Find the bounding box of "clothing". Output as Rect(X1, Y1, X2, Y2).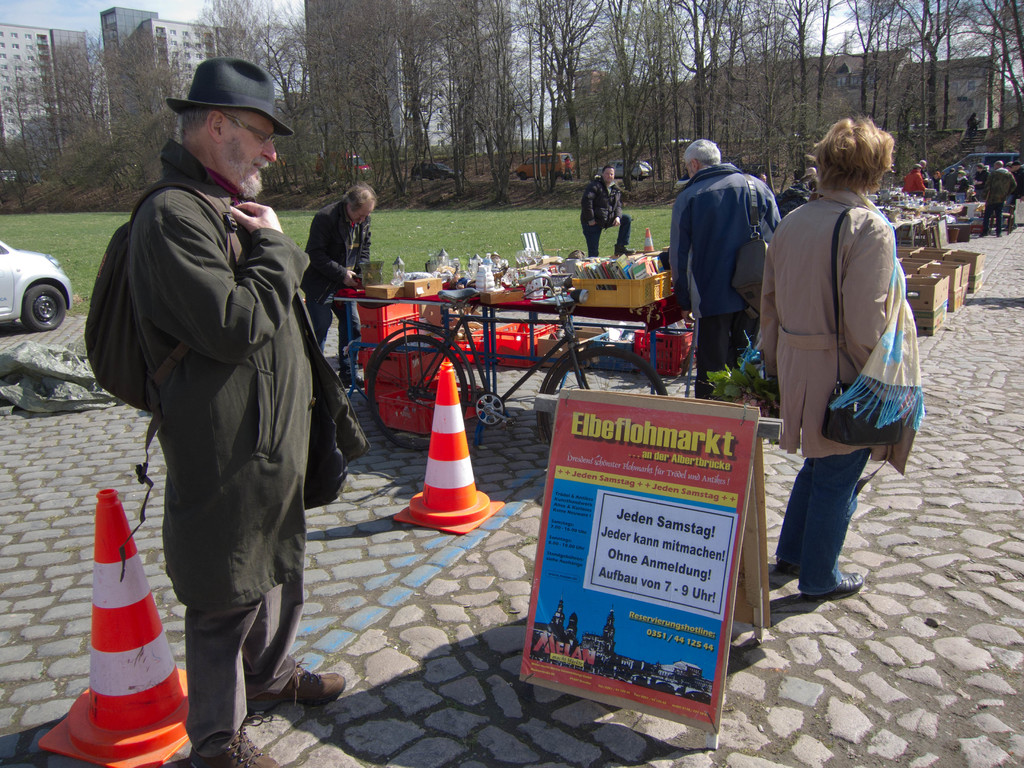
Rect(678, 137, 788, 358).
